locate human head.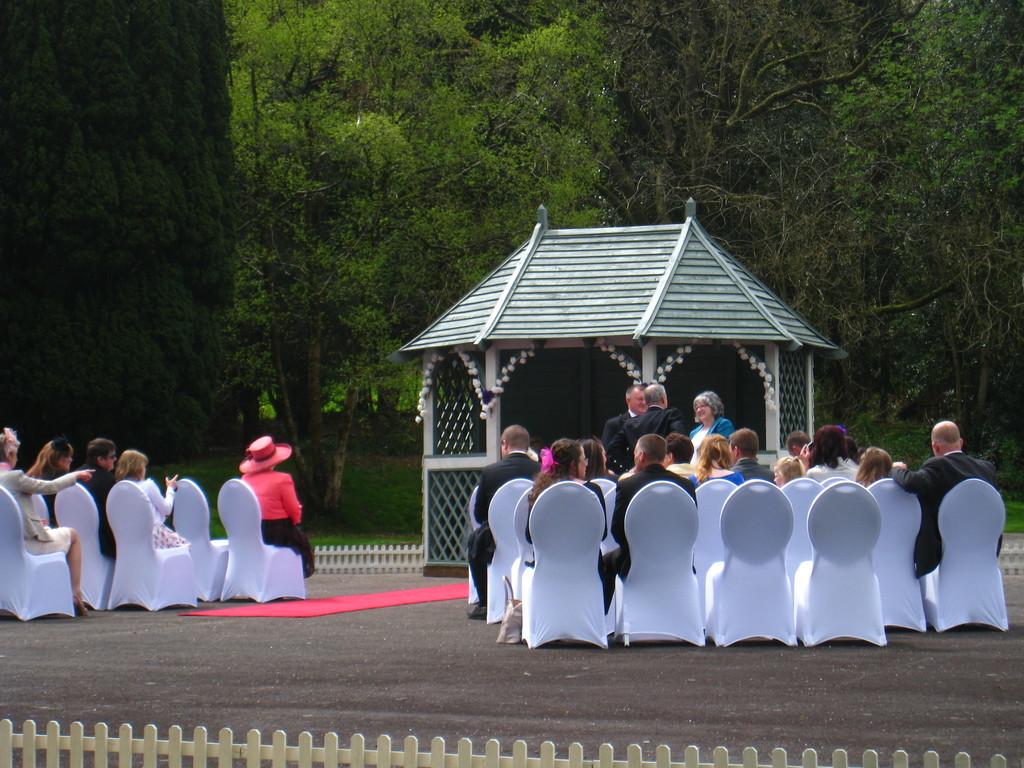
Bounding box: {"left": 932, "top": 422, "right": 961, "bottom": 460}.
